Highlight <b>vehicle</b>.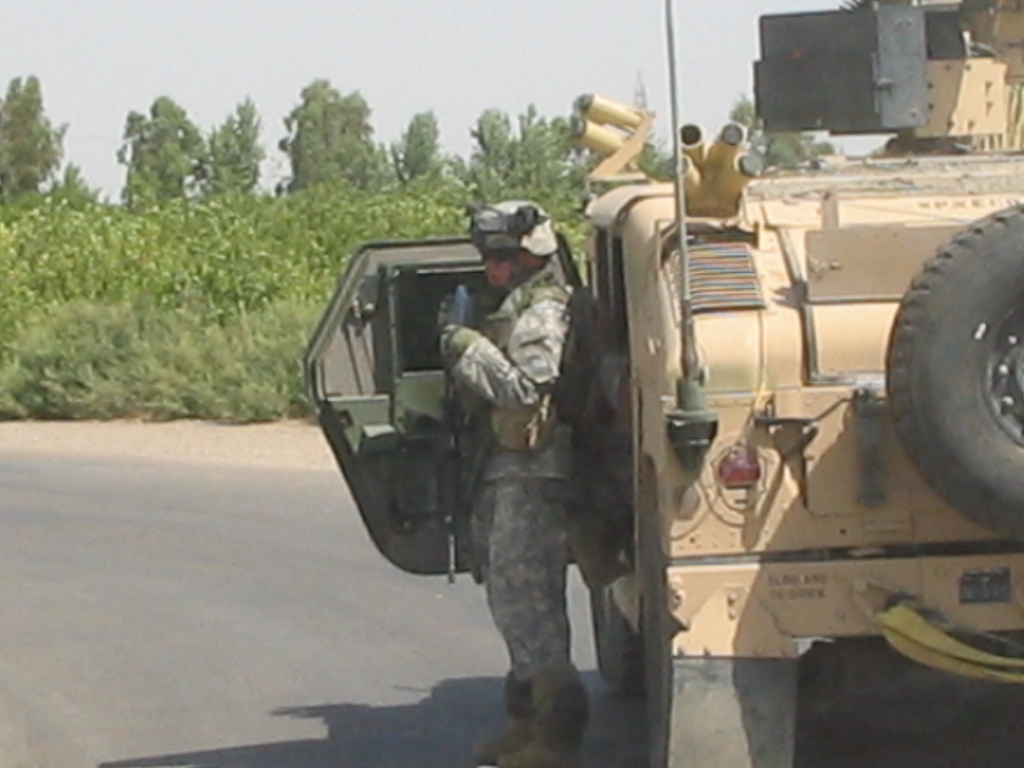
Highlighted region: [371, 61, 967, 737].
